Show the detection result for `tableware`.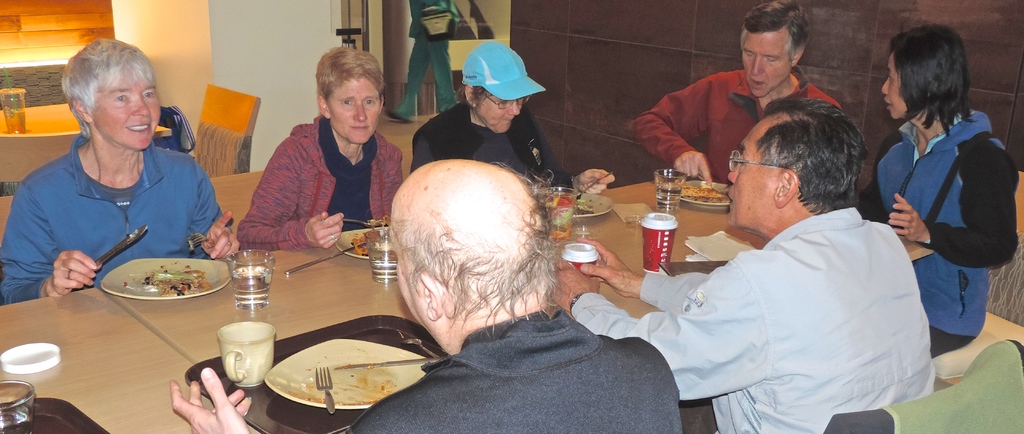
<box>96,253,227,299</box>.
